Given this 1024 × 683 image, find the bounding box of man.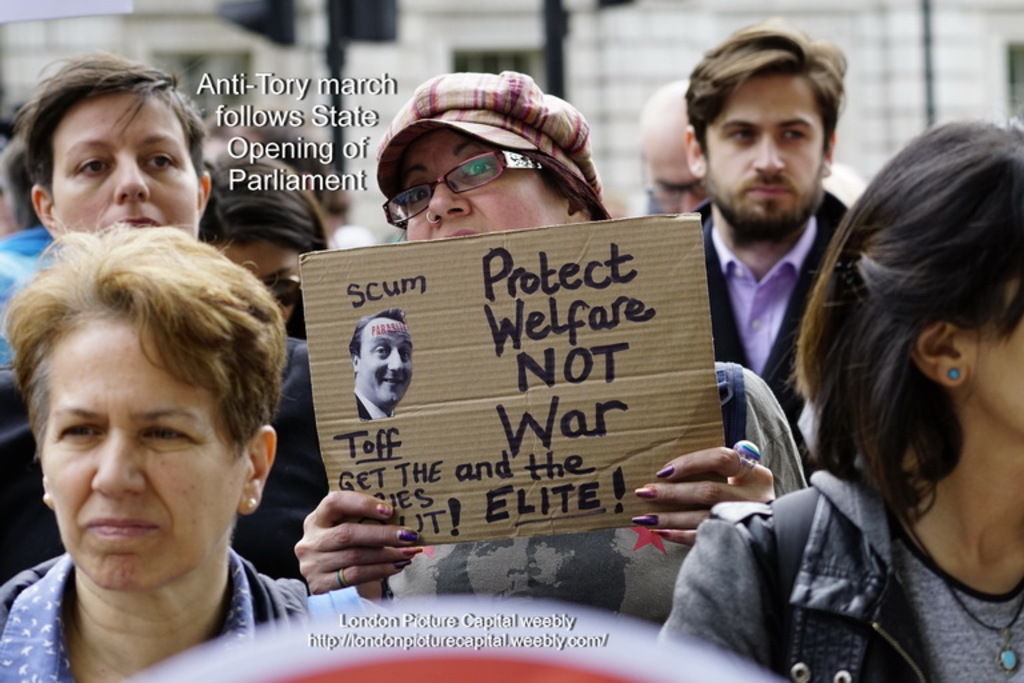
{"x1": 349, "y1": 307, "x2": 415, "y2": 423}.
